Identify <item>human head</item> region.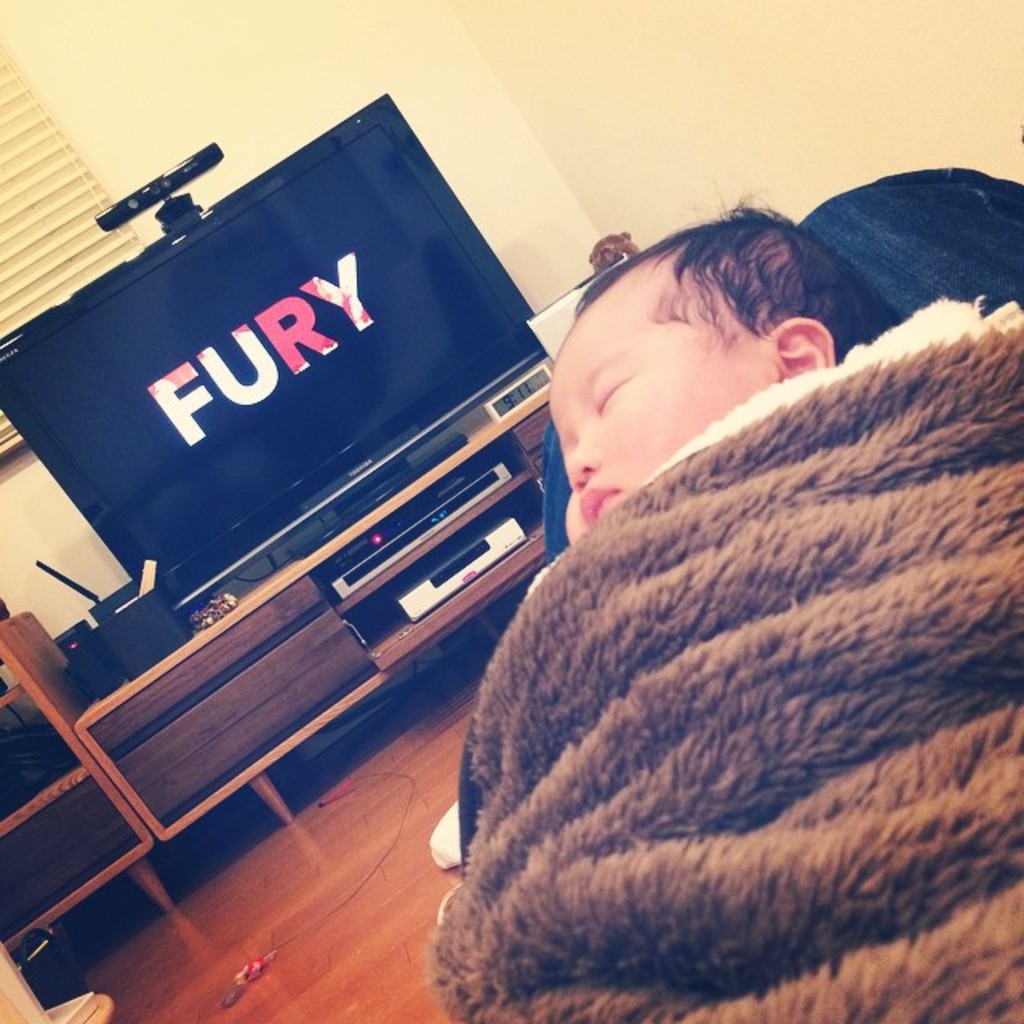
Region: {"x1": 547, "y1": 211, "x2": 859, "y2": 502}.
